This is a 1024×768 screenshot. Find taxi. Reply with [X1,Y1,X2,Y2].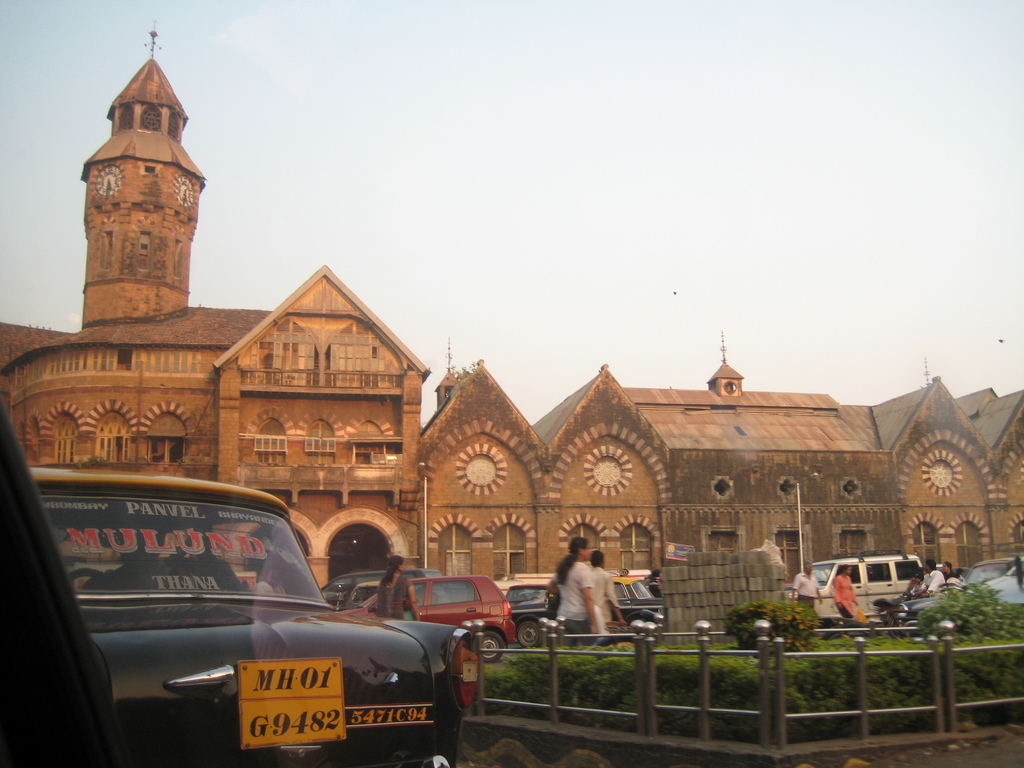
[84,499,485,766].
